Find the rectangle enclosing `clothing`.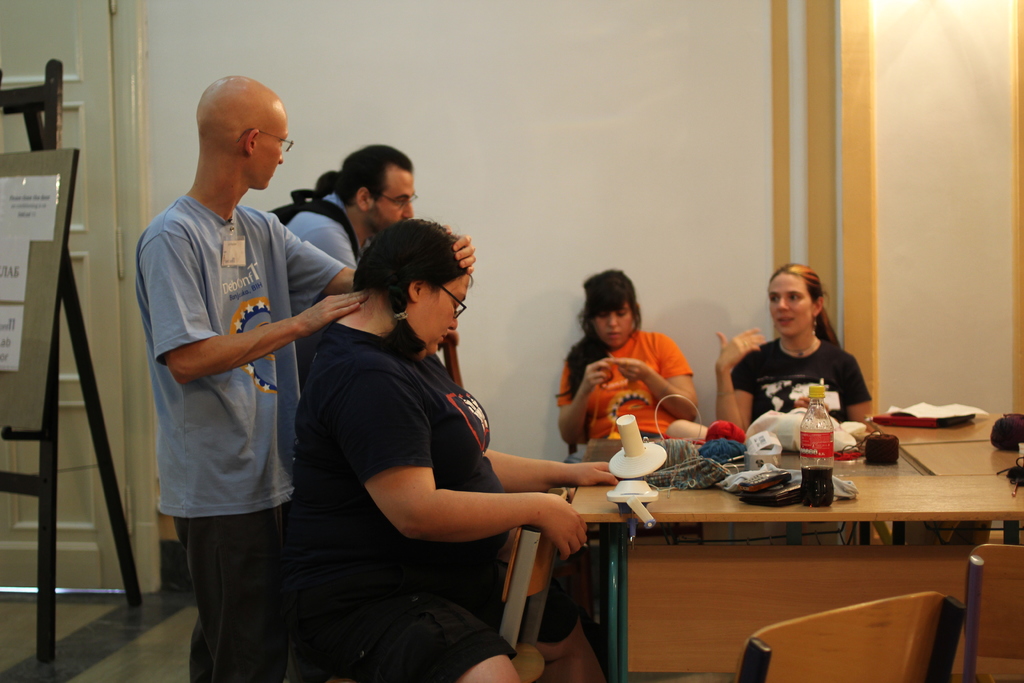
<box>729,334,865,420</box>.
